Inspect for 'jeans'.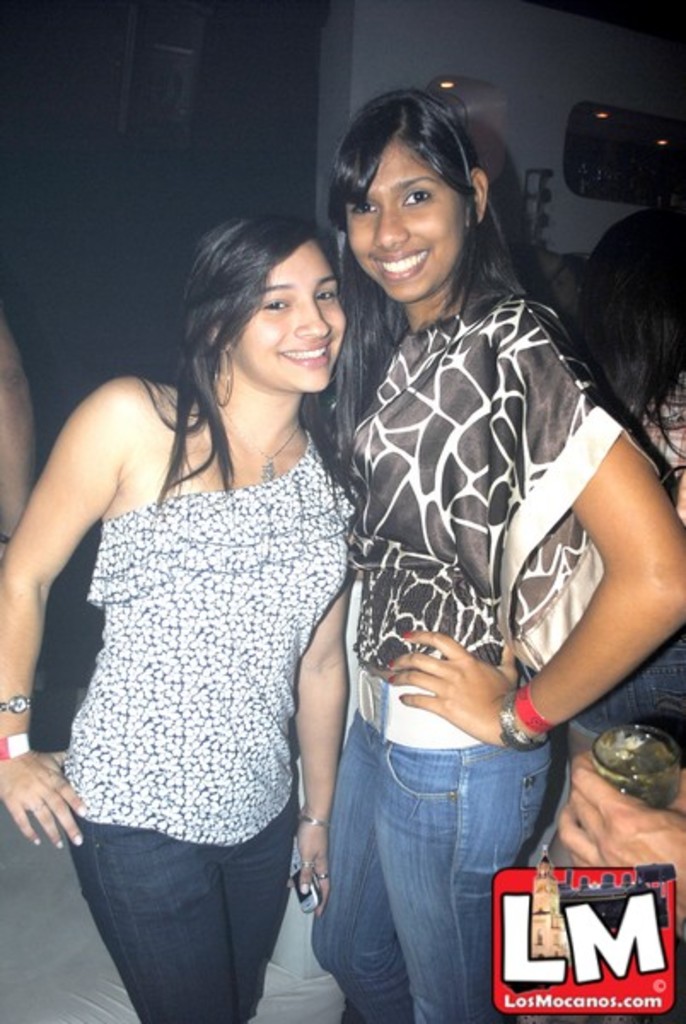
Inspection: <bbox>532, 620, 684, 754</bbox>.
